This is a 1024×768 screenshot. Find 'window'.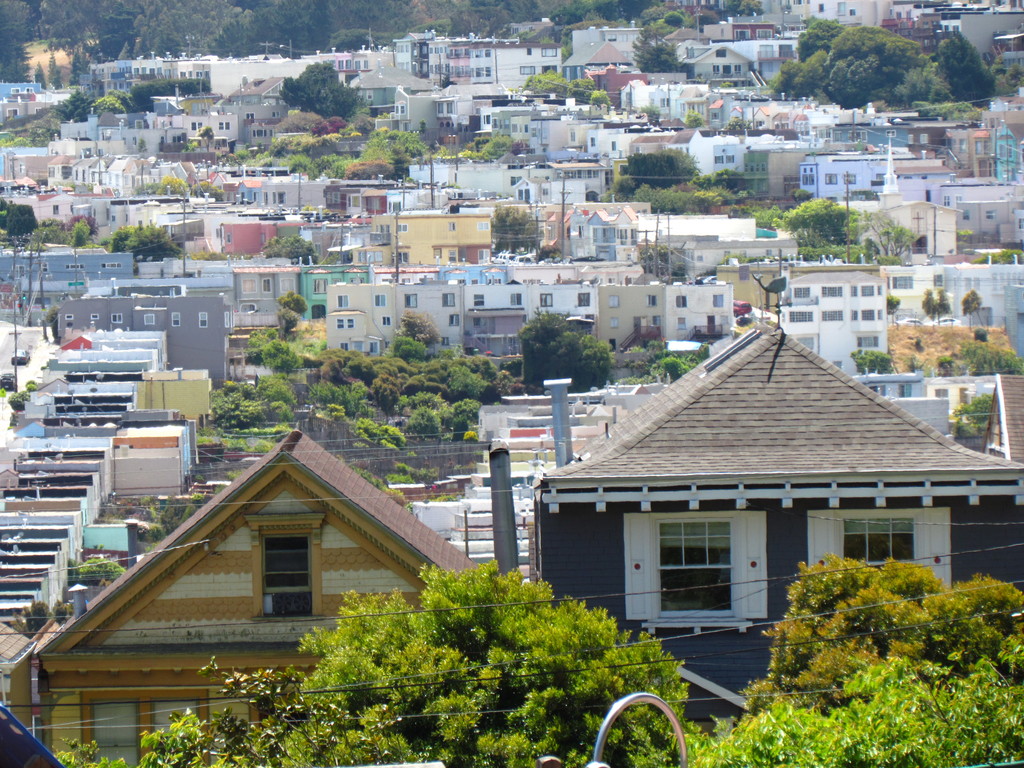
Bounding box: l=112, t=311, r=124, b=324.
